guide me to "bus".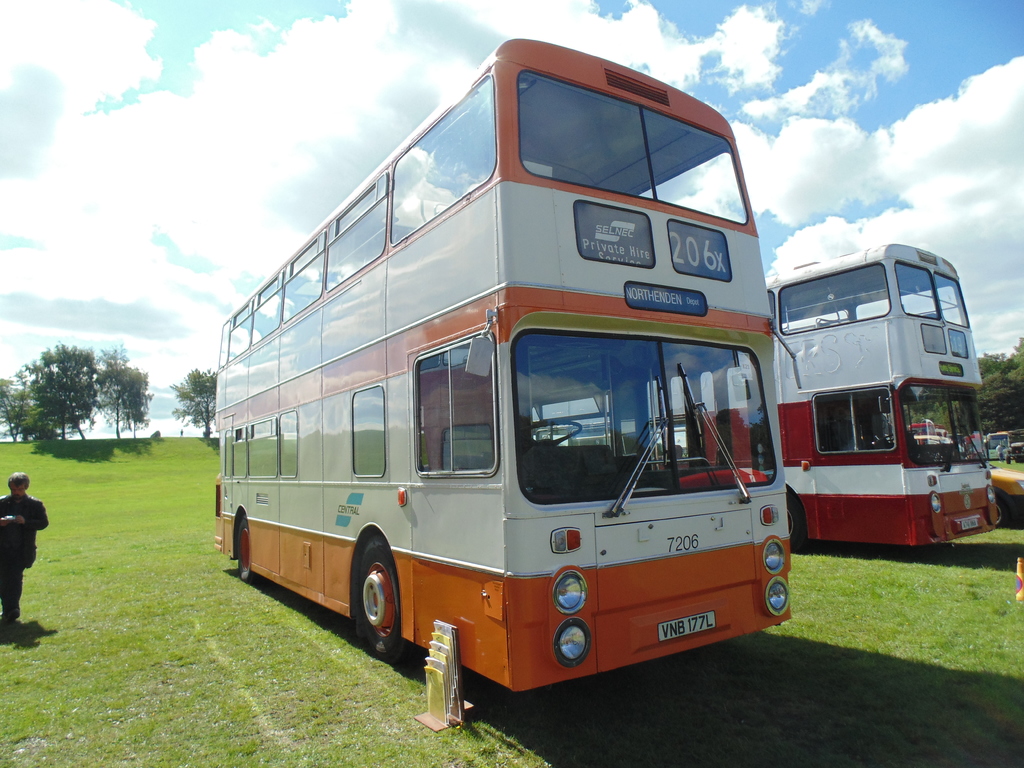
Guidance: box=[536, 241, 1000, 548].
